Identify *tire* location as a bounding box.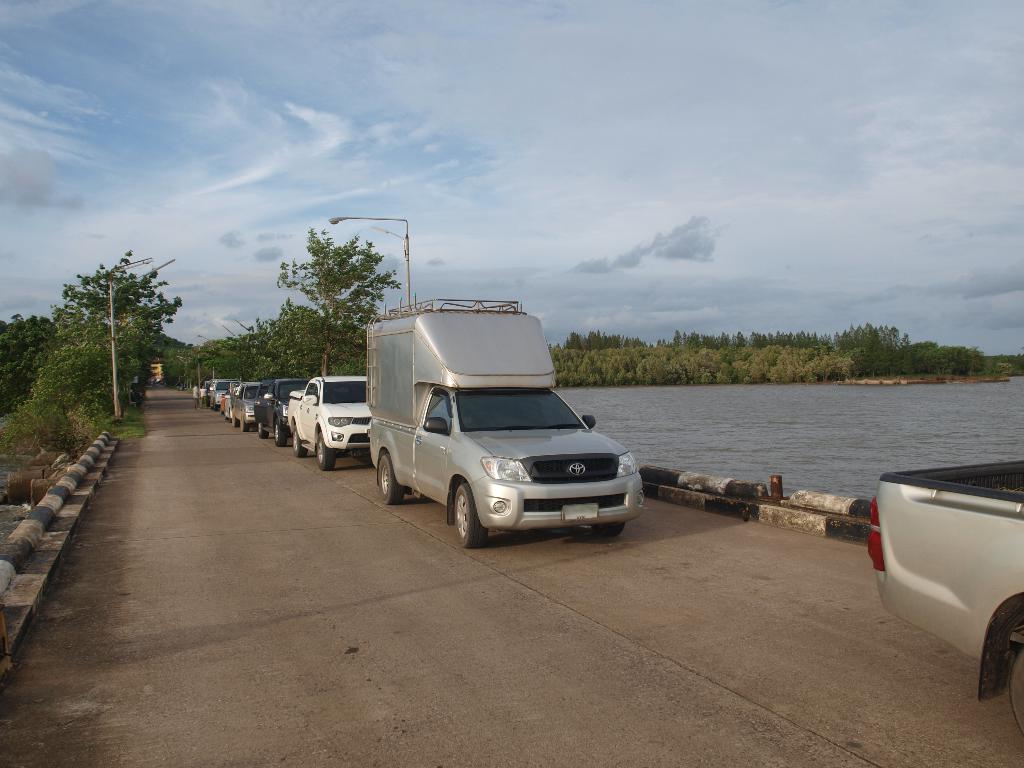
bbox=[317, 425, 324, 467].
